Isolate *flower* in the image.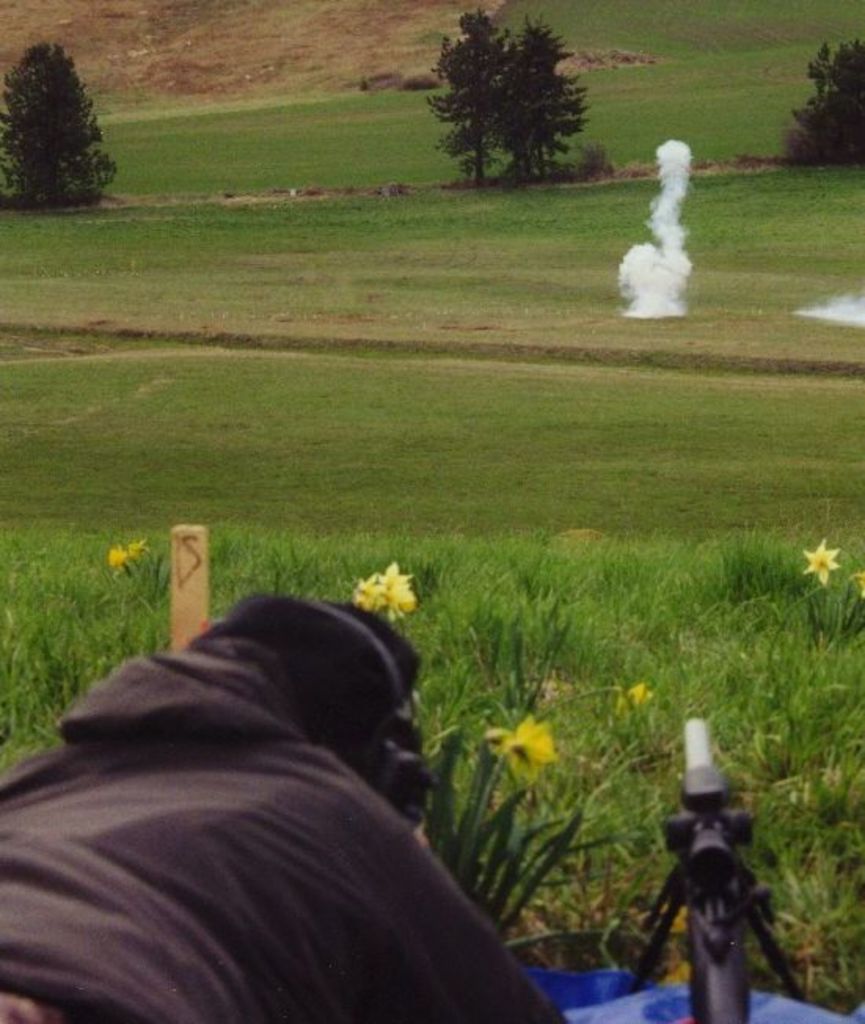
Isolated region: <box>482,713,565,787</box>.
